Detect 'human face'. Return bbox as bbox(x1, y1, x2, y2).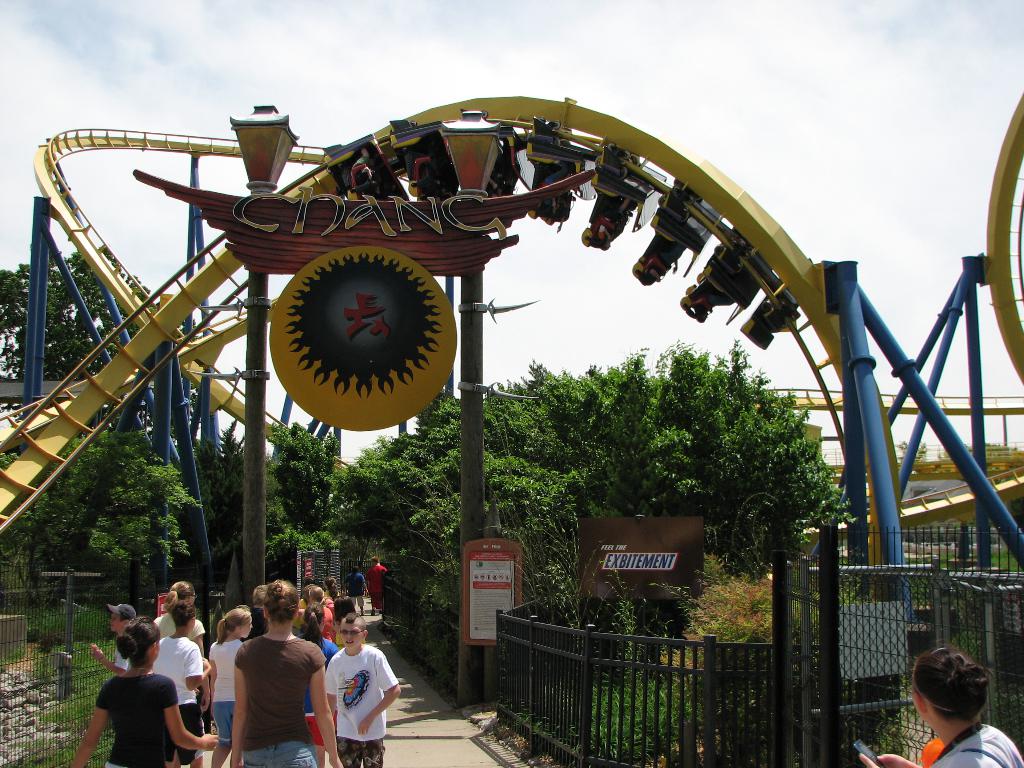
bbox(112, 616, 122, 631).
